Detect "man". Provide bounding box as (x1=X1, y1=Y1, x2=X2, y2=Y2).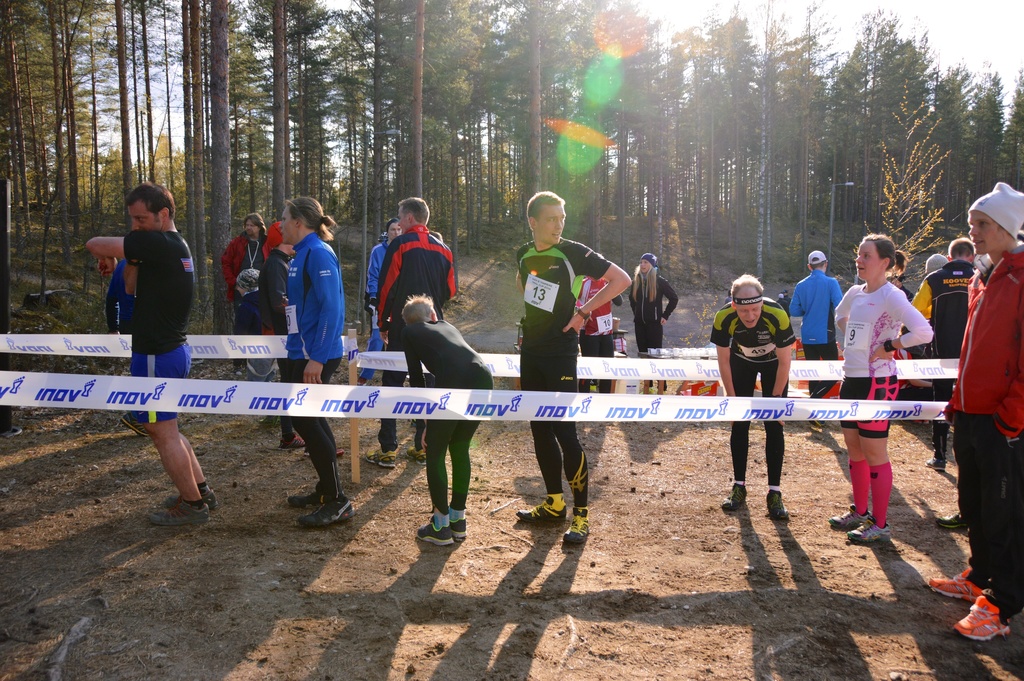
(x1=86, y1=179, x2=219, y2=528).
